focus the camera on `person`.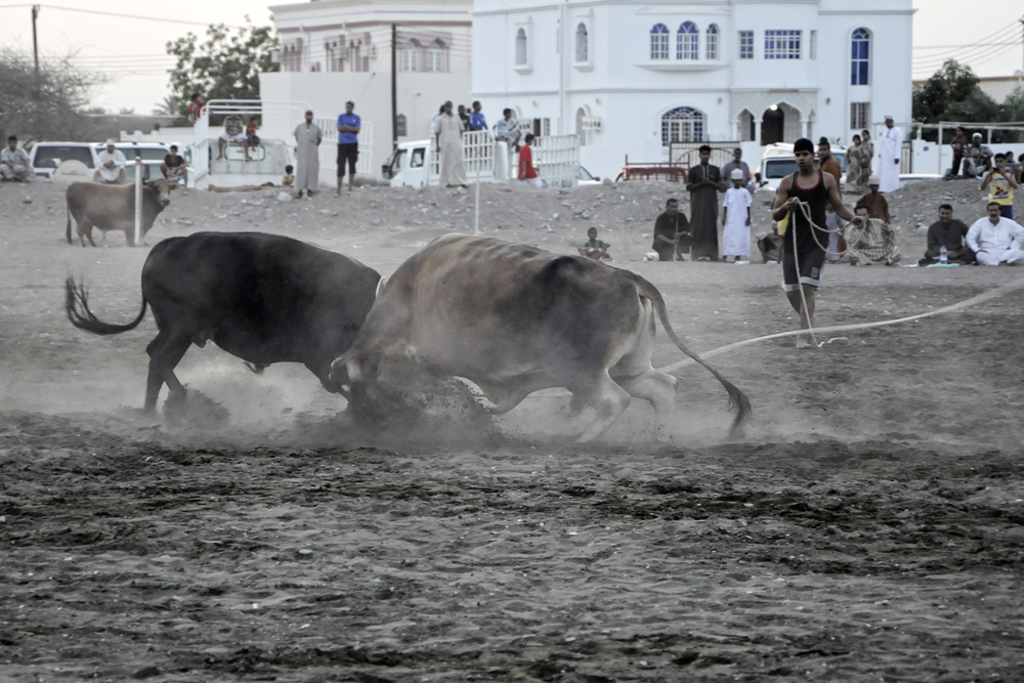
Focus region: pyautogui.locateOnScreen(578, 224, 612, 265).
